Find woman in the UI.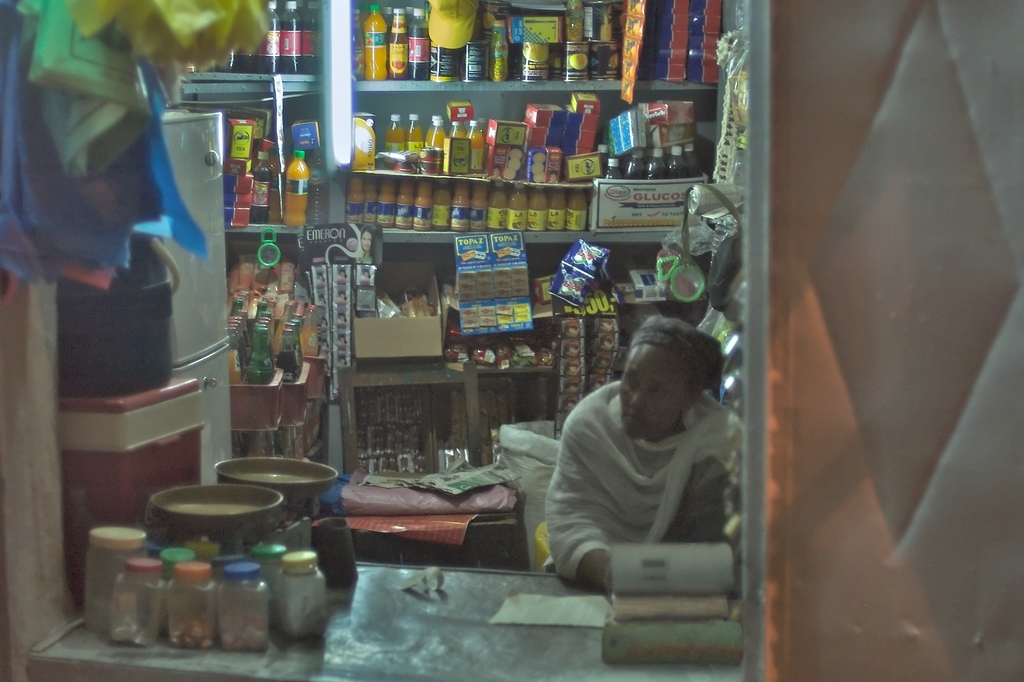
UI element at rect(541, 313, 746, 584).
